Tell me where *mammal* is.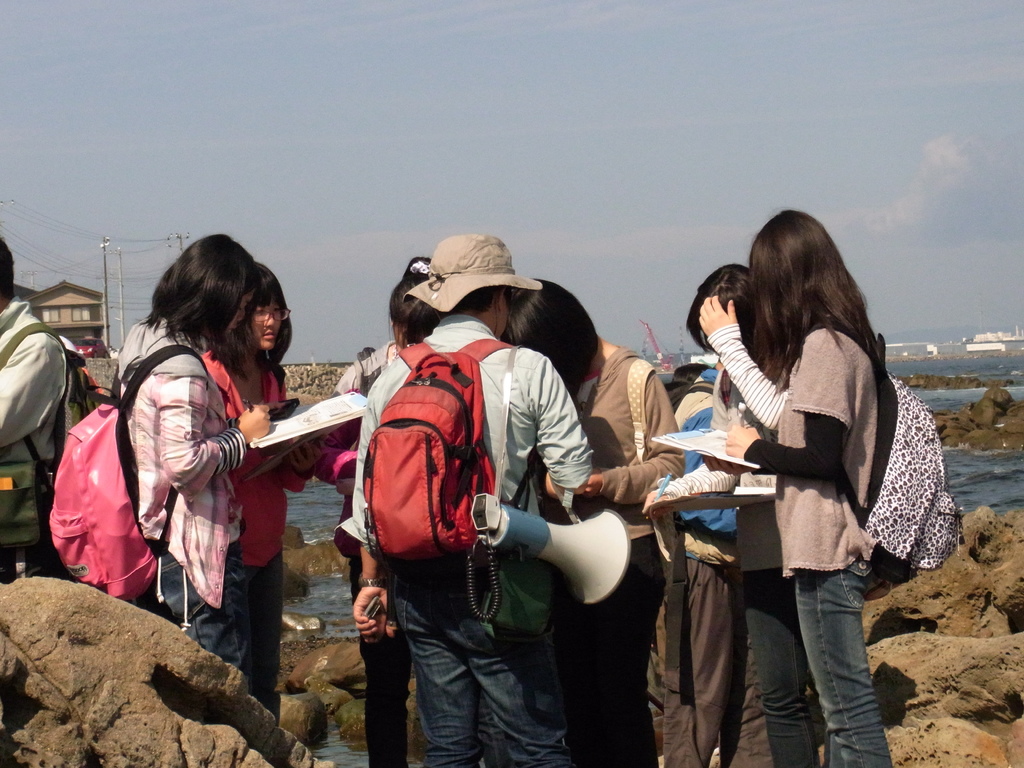
*mammal* is at pyautogui.locateOnScreen(332, 253, 436, 767).
